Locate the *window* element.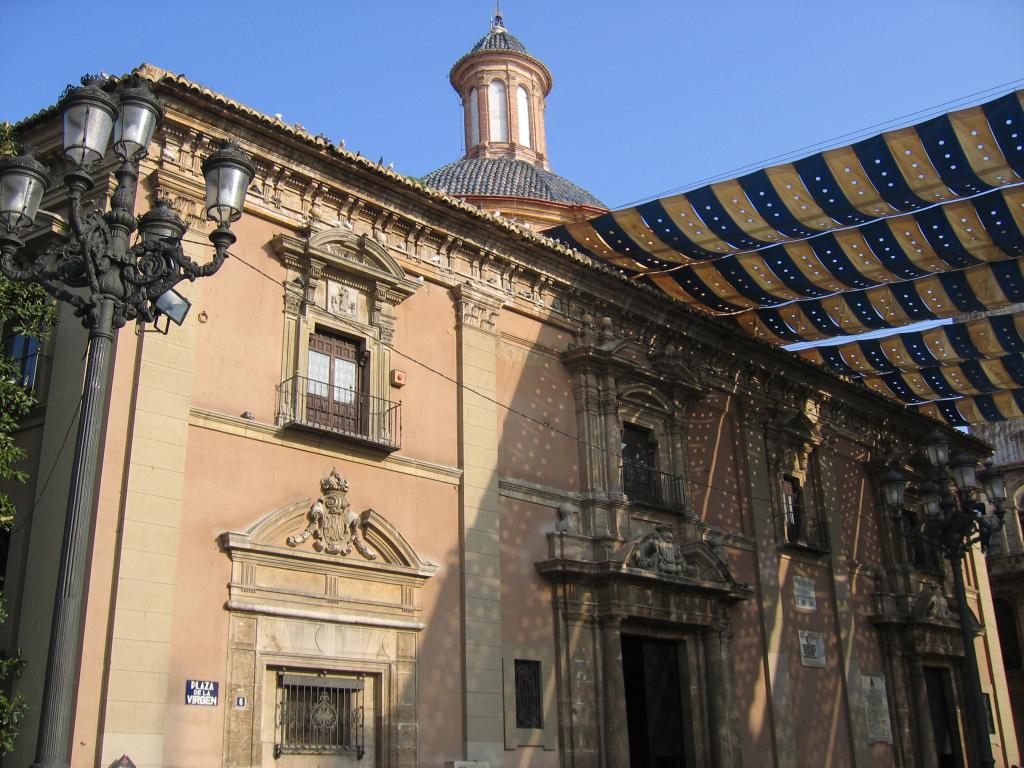
Element bbox: pyautogui.locateOnScreen(514, 662, 547, 732).
